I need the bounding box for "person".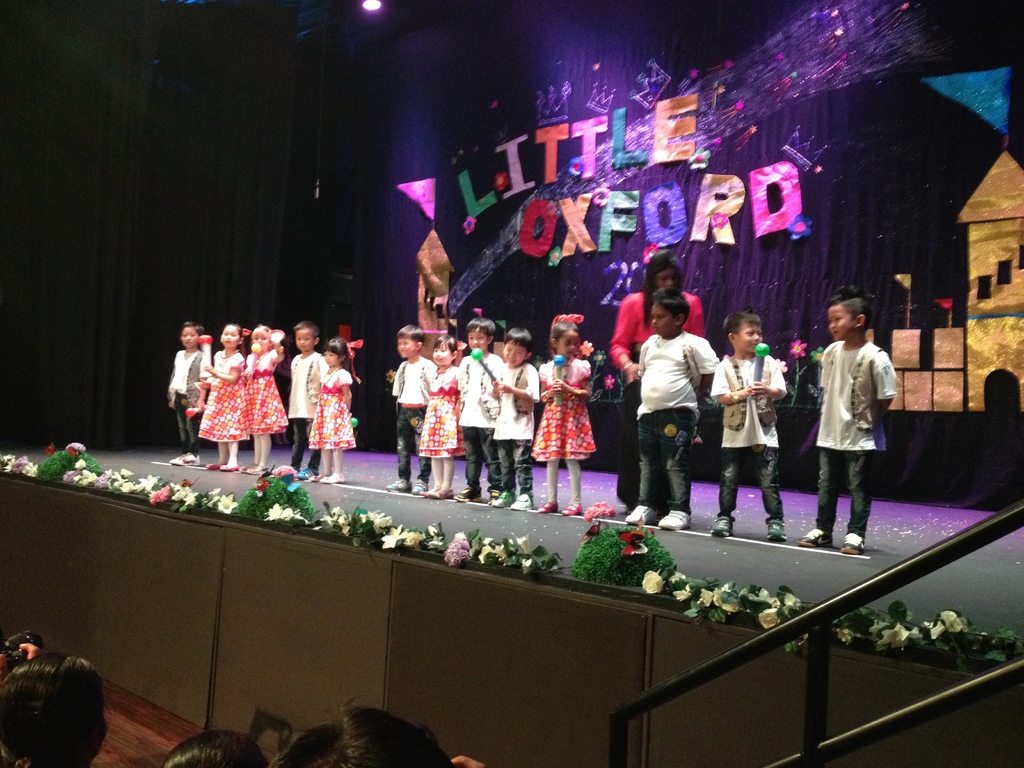
Here it is: 0 648 109 767.
